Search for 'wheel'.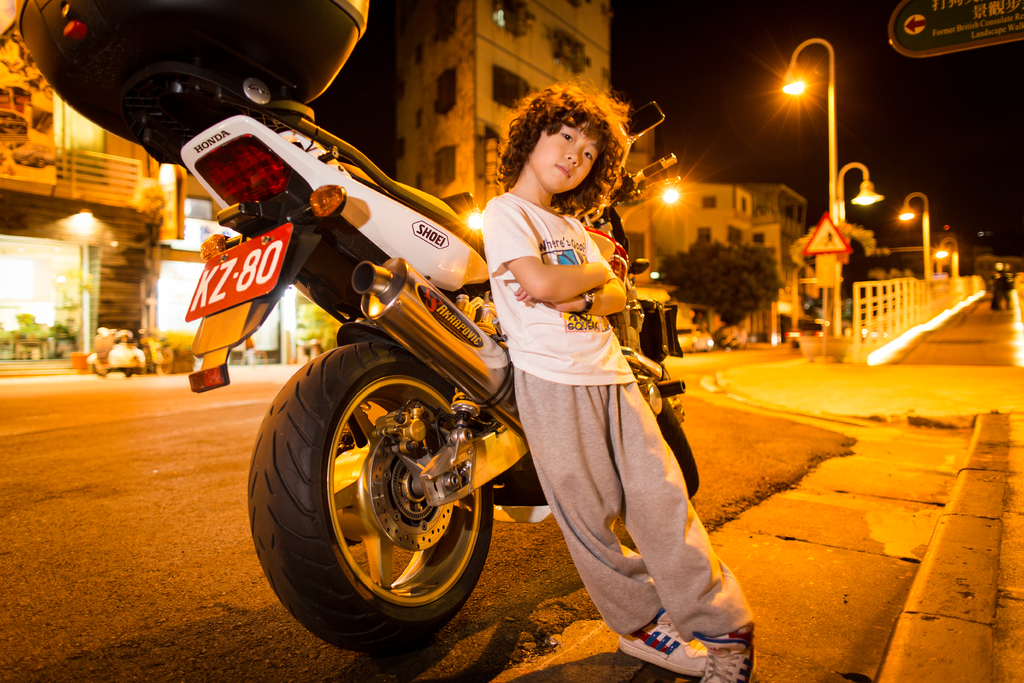
Found at l=264, t=340, r=500, b=645.
